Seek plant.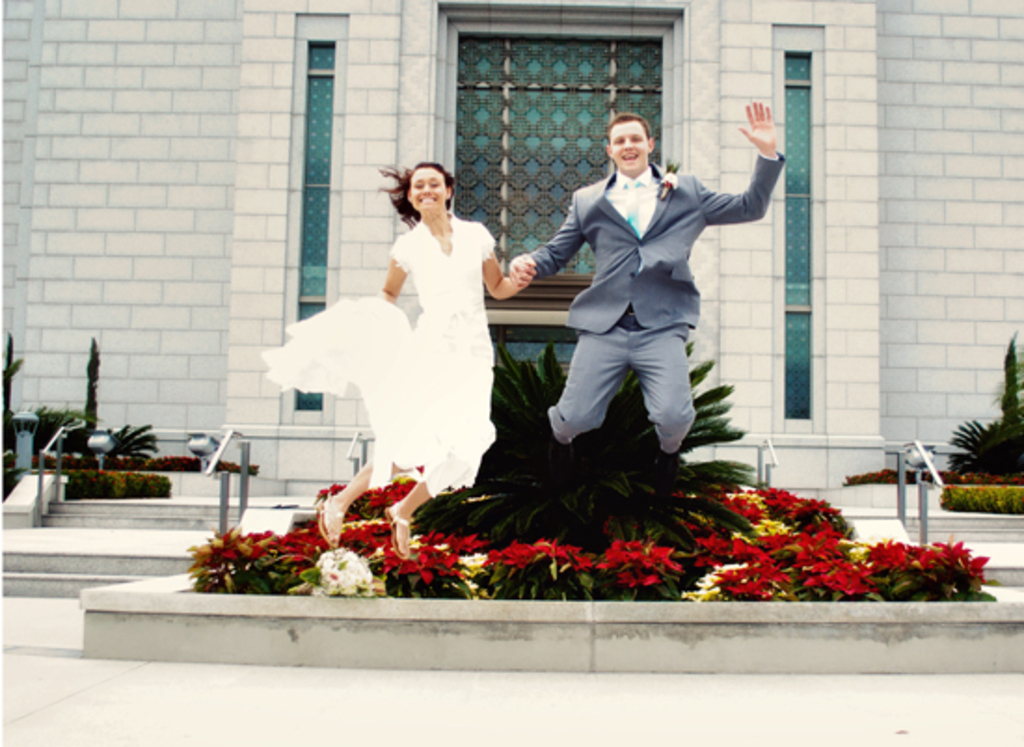
bbox=(402, 332, 763, 540).
